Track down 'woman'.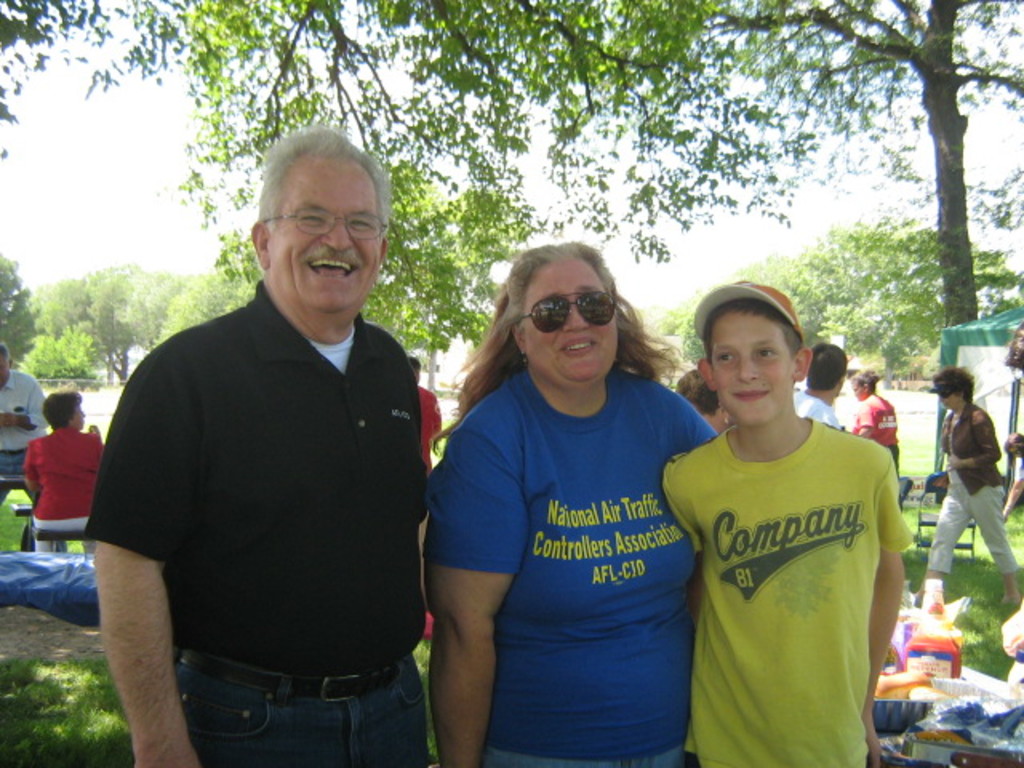
Tracked to 850:368:901:478.
